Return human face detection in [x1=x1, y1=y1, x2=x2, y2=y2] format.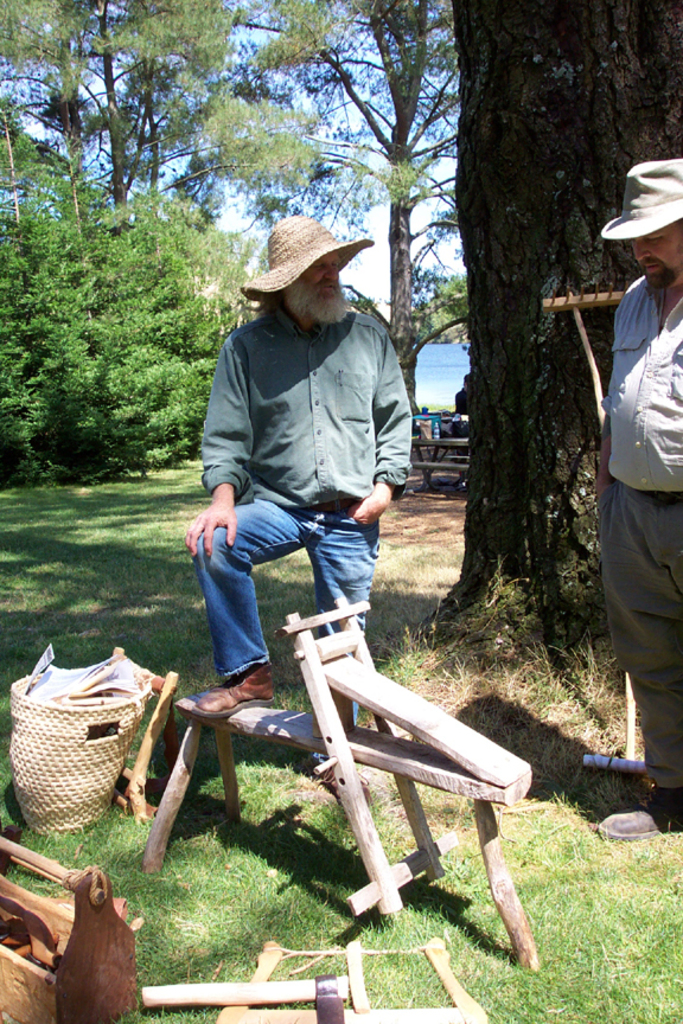
[x1=307, y1=257, x2=340, y2=292].
